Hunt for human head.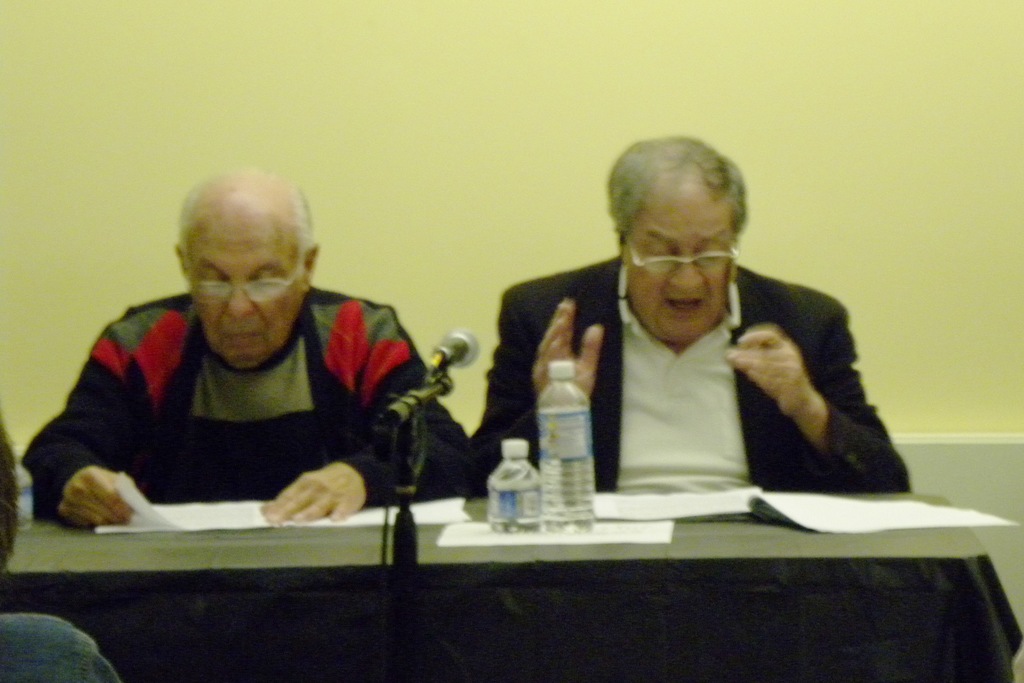
Hunted down at (left=176, top=176, right=313, bottom=338).
